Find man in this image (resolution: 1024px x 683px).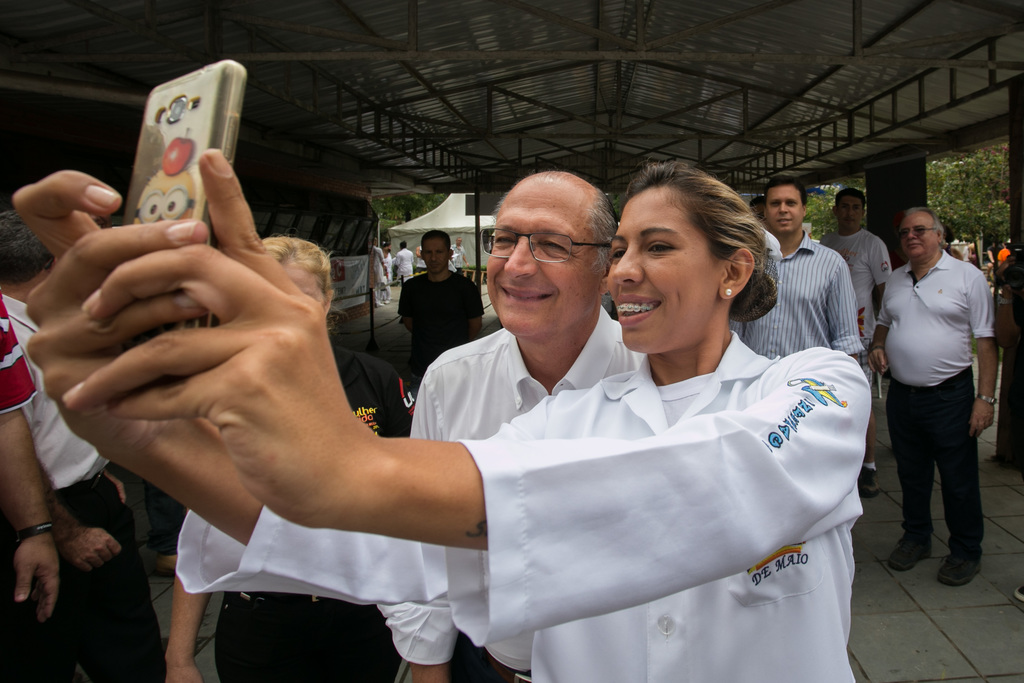
<region>376, 168, 647, 682</region>.
